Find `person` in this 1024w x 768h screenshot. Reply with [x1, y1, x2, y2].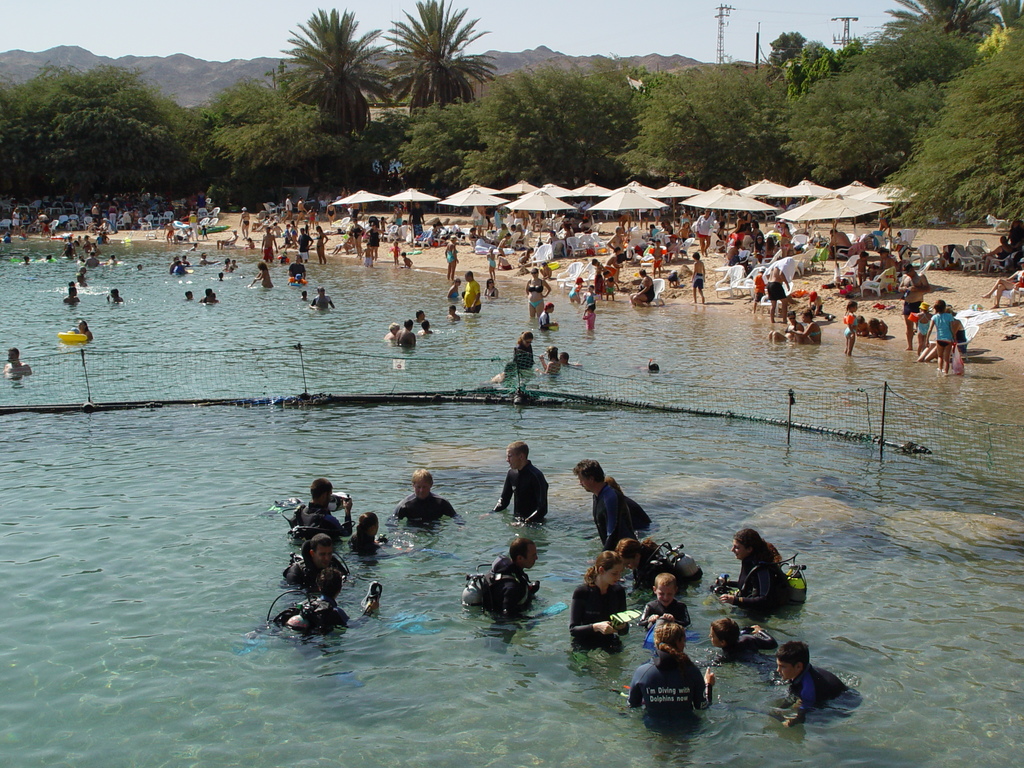
[423, 226, 440, 242].
